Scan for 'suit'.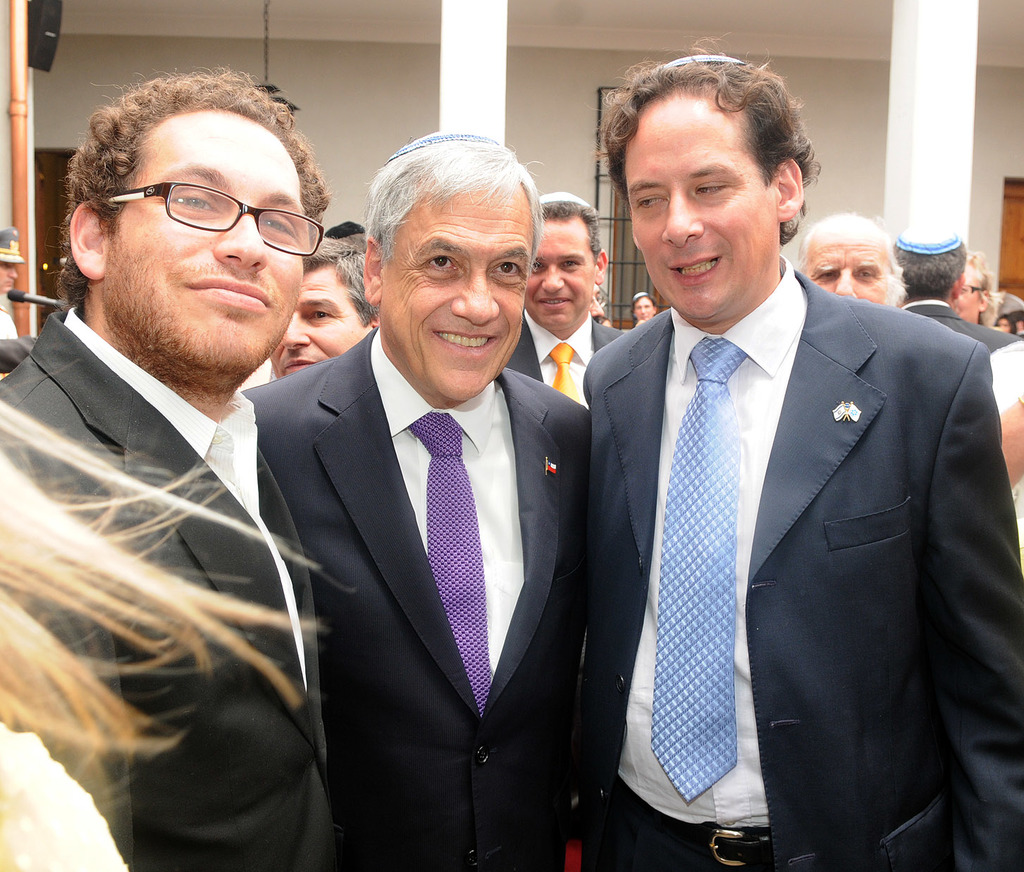
Scan result: 903 293 1023 353.
